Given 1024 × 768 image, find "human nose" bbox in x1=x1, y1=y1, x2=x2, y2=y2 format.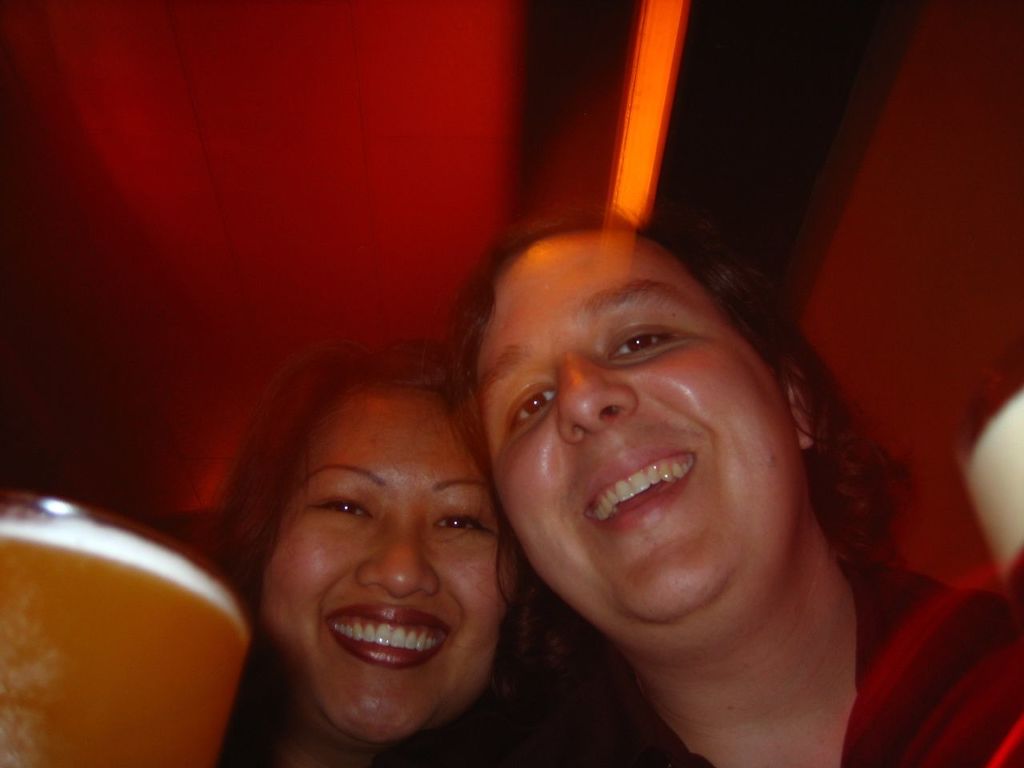
x1=557, y1=351, x2=641, y2=443.
